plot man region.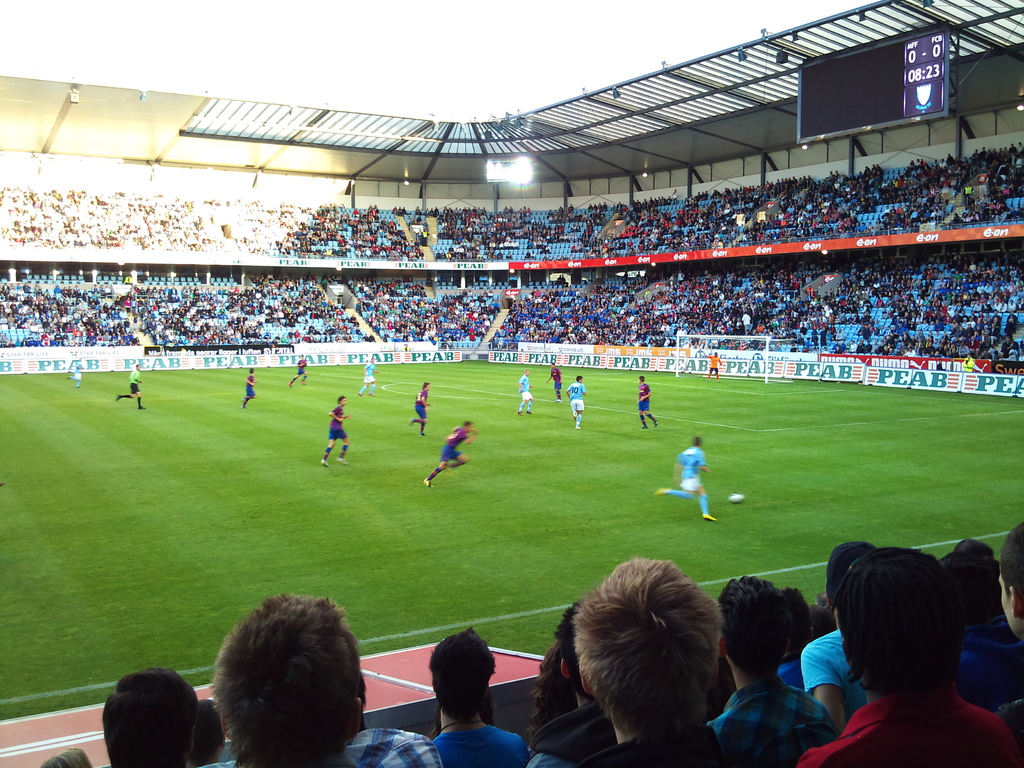
Plotted at [left=239, top=367, right=258, bottom=408].
